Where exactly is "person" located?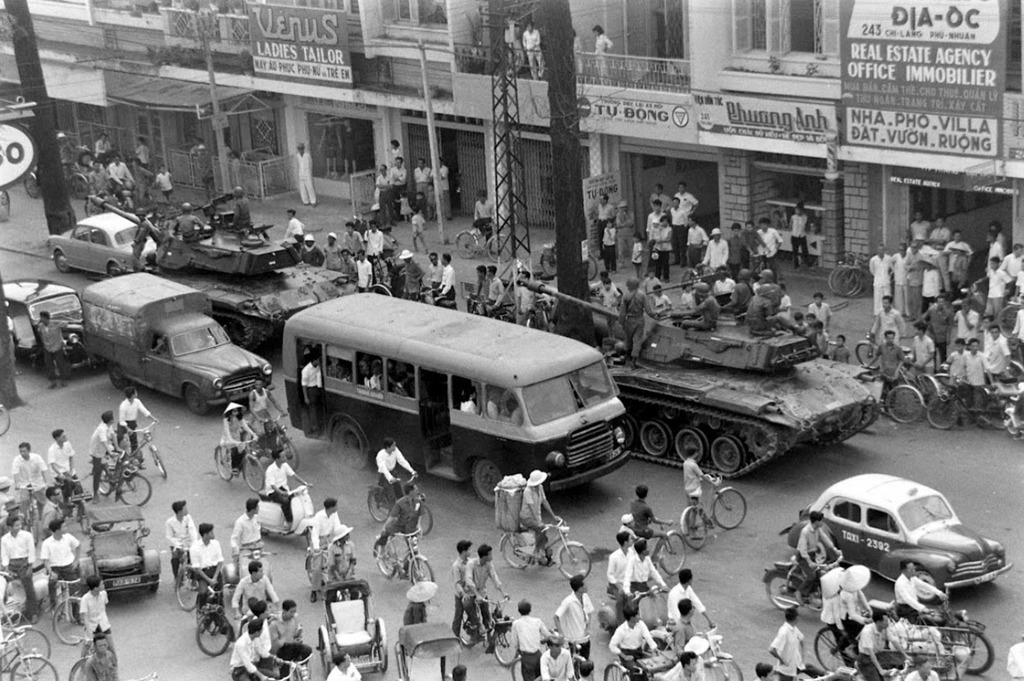
Its bounding box is 88,409,122,498.
